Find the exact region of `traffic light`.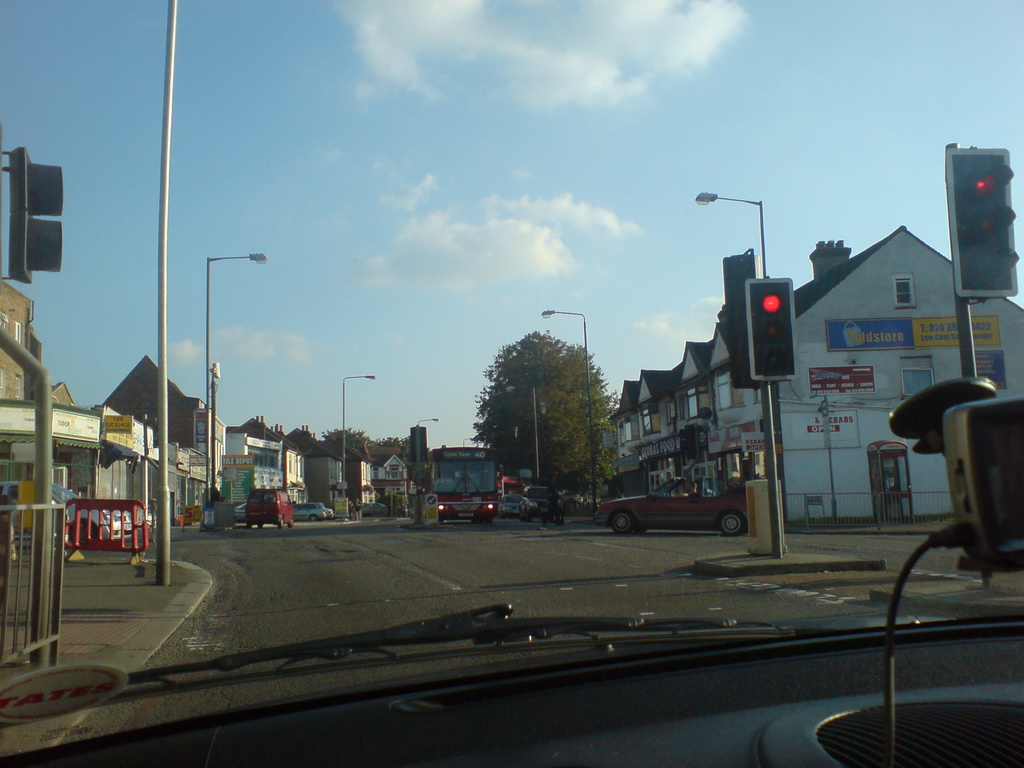
Exact region: bbox(948, 143, 1017, 298).
